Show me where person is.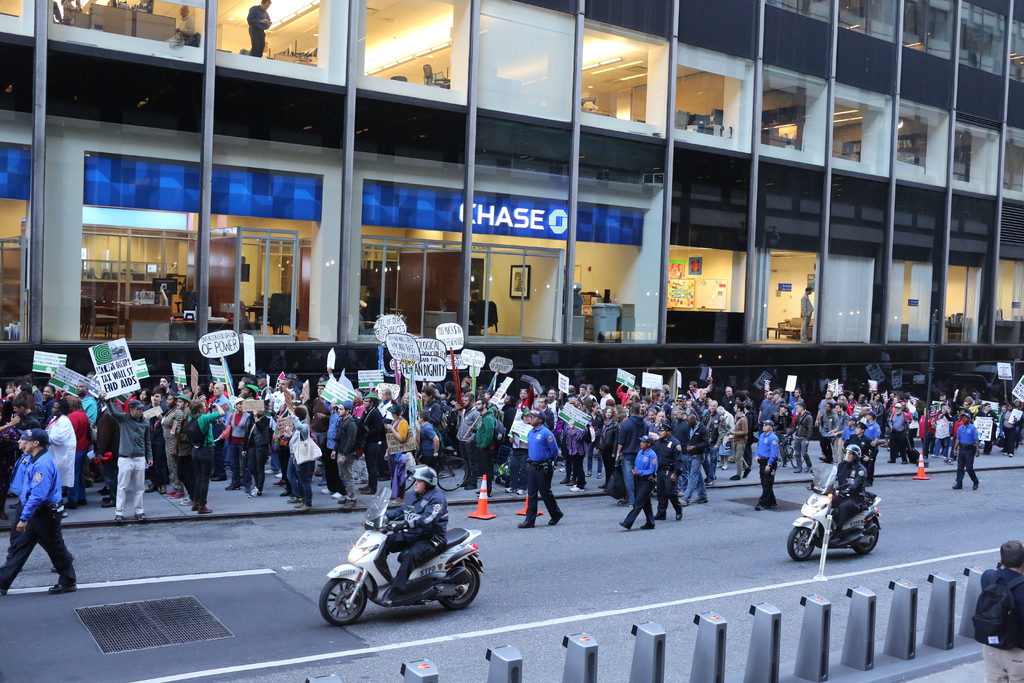
person is at Rect(970, 540, 1023, 682).
